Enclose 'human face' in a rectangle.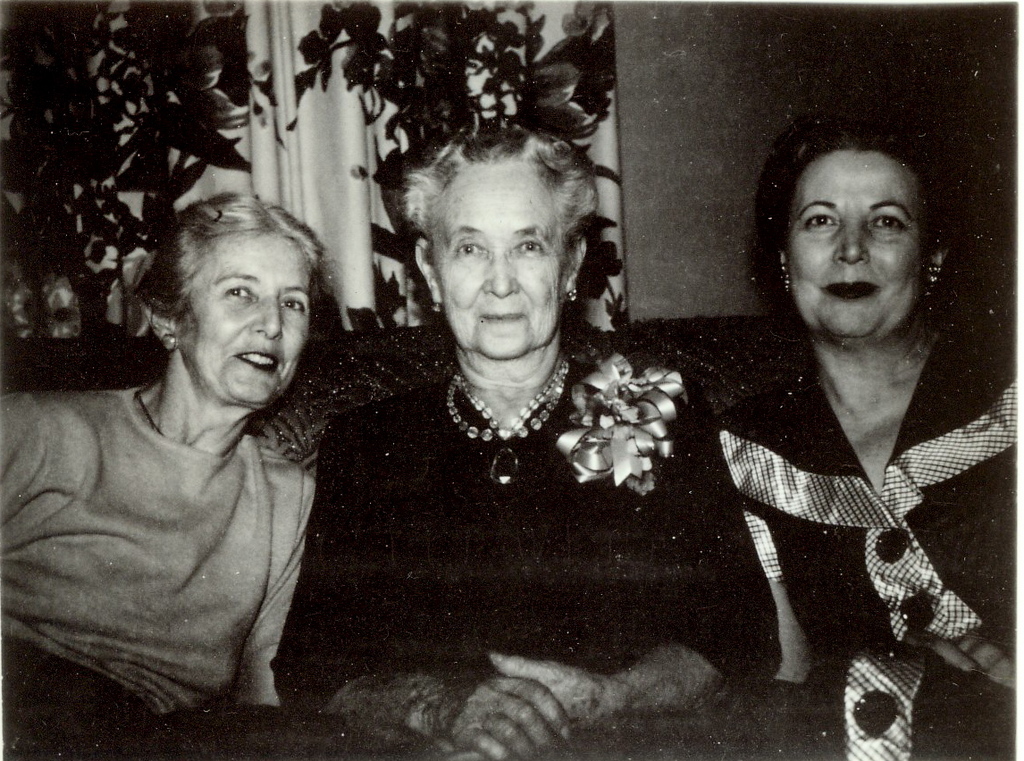
[789,150,919,336].
